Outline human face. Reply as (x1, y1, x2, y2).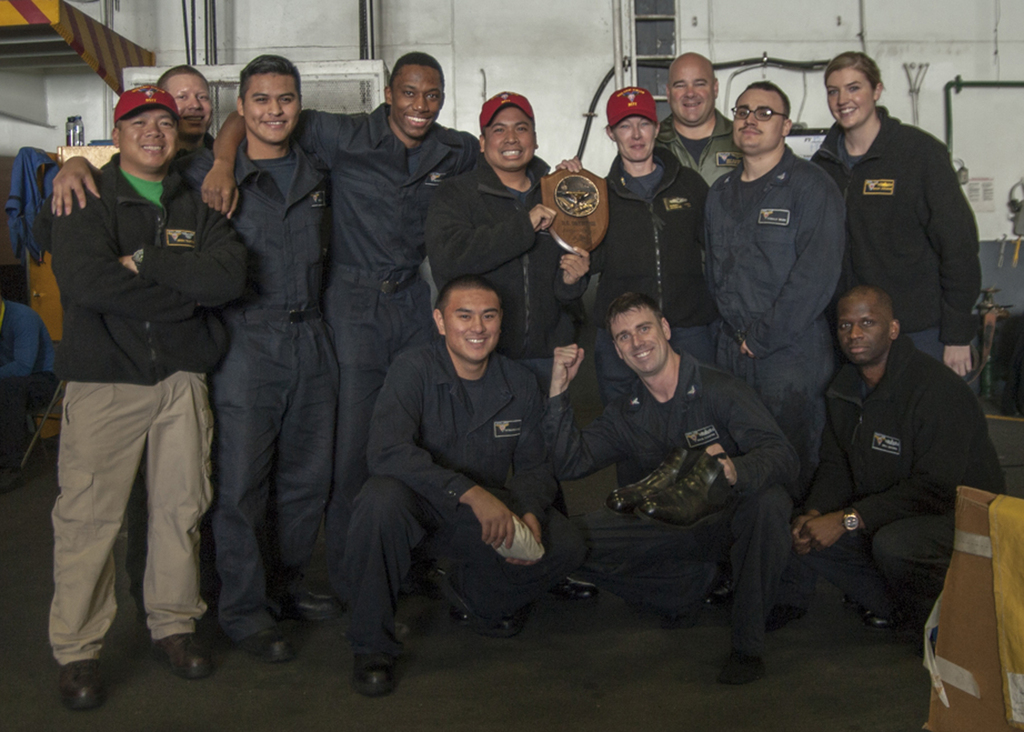
(440, 287, 500, 363).
